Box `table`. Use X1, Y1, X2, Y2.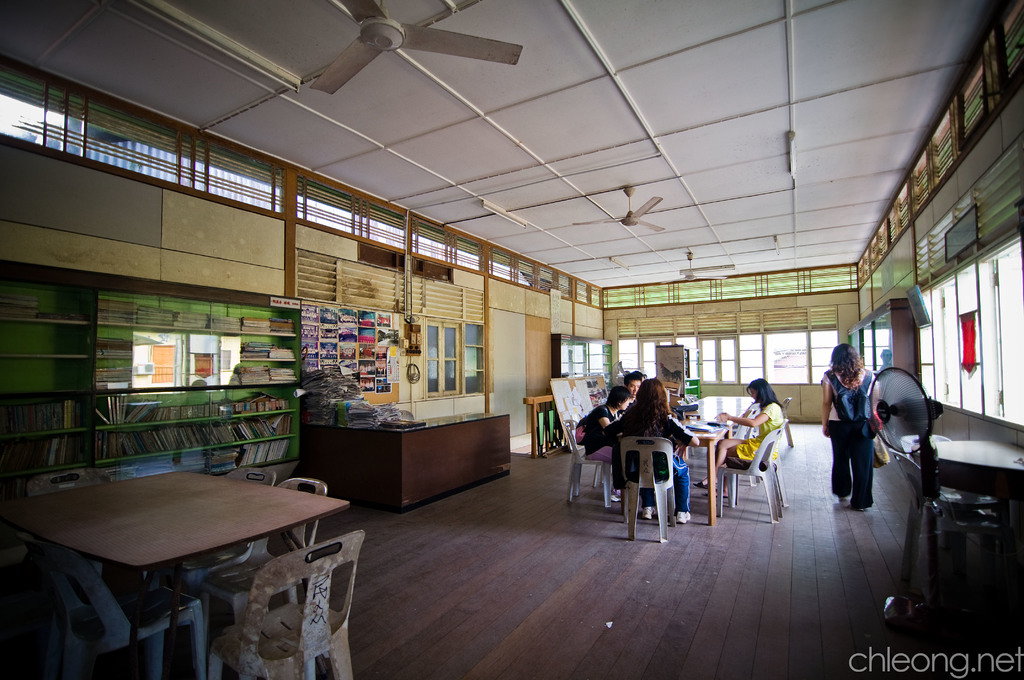
659, 417, 735, 526.
